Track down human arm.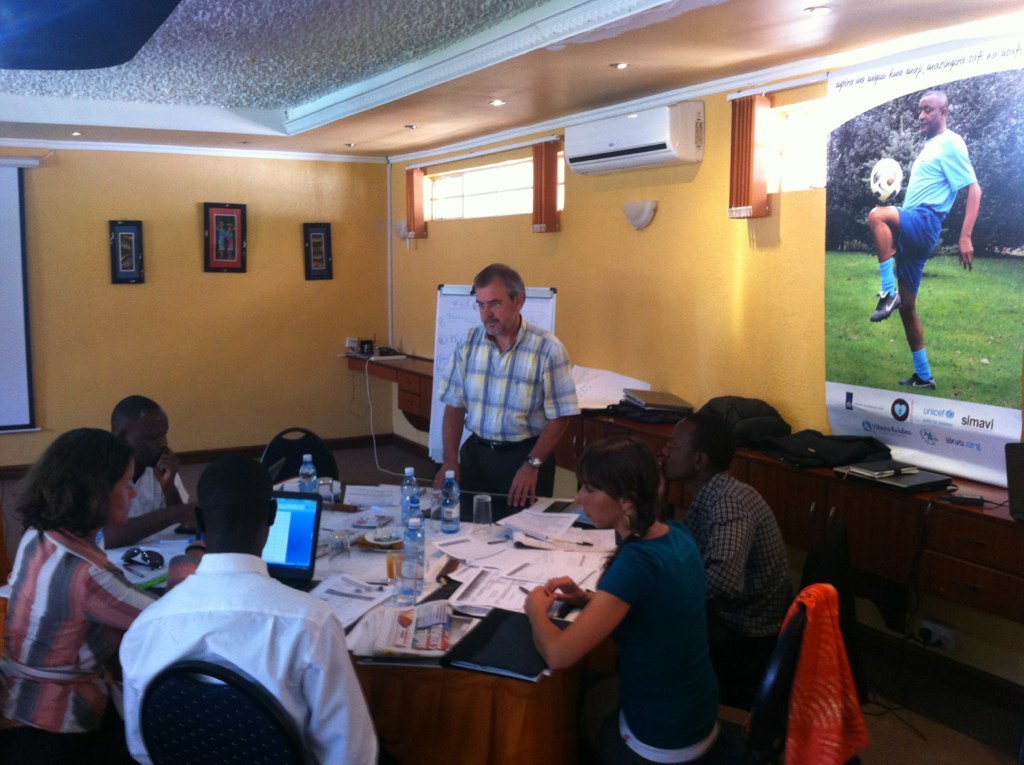
Tracked to rect(107, 496, 198, 547).
